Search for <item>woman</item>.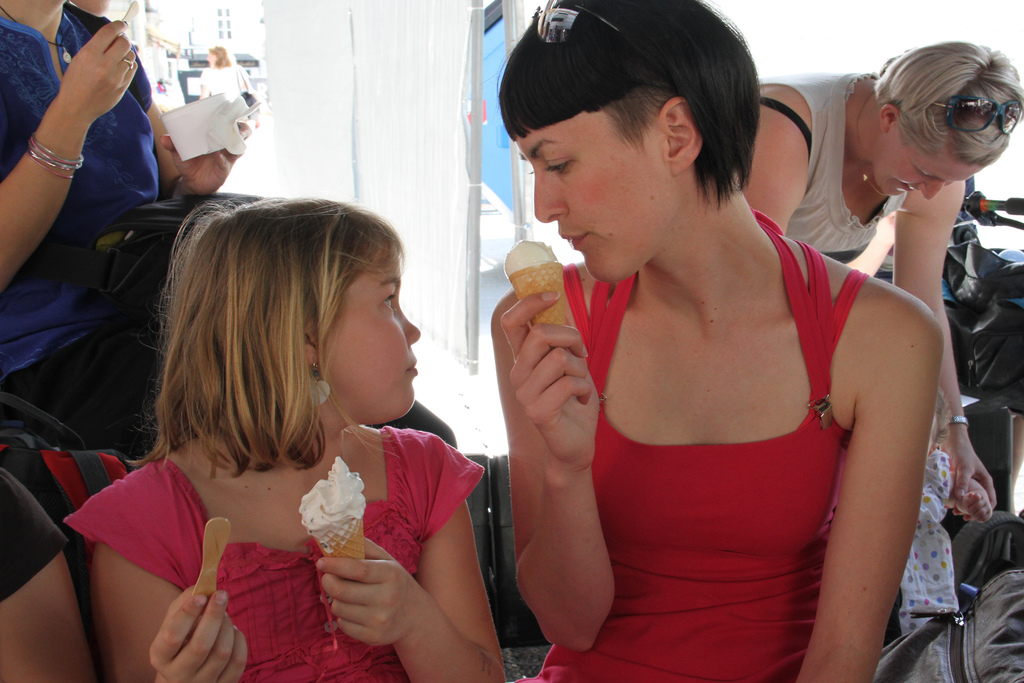
Found at <box>193,42,263,126</box>.
